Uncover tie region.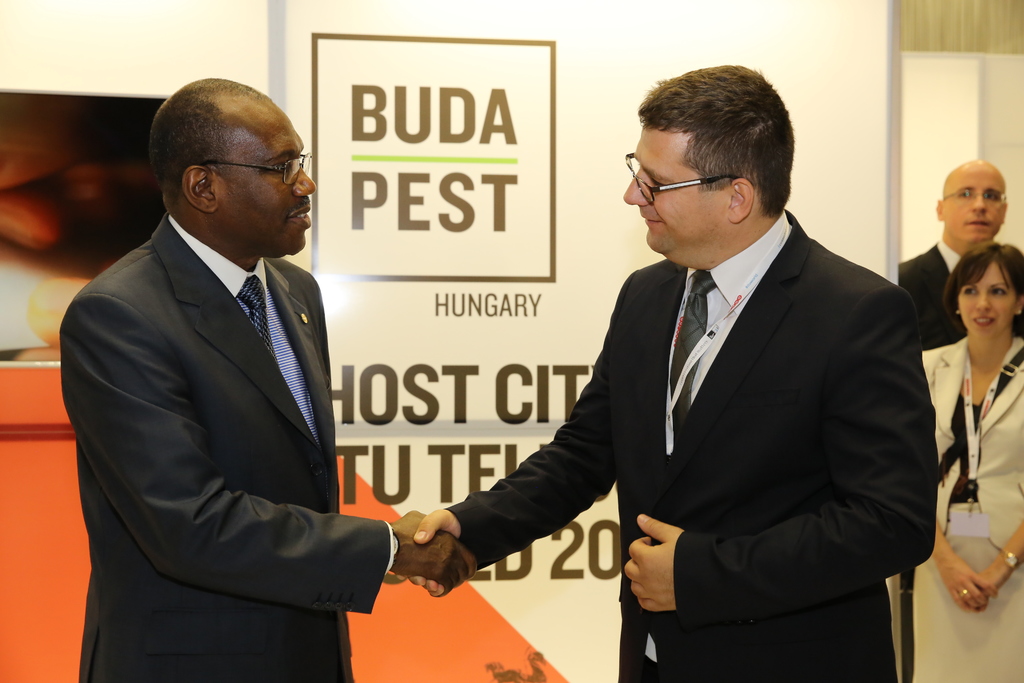
Uncovered: box=[668, 268, 719, 452].
